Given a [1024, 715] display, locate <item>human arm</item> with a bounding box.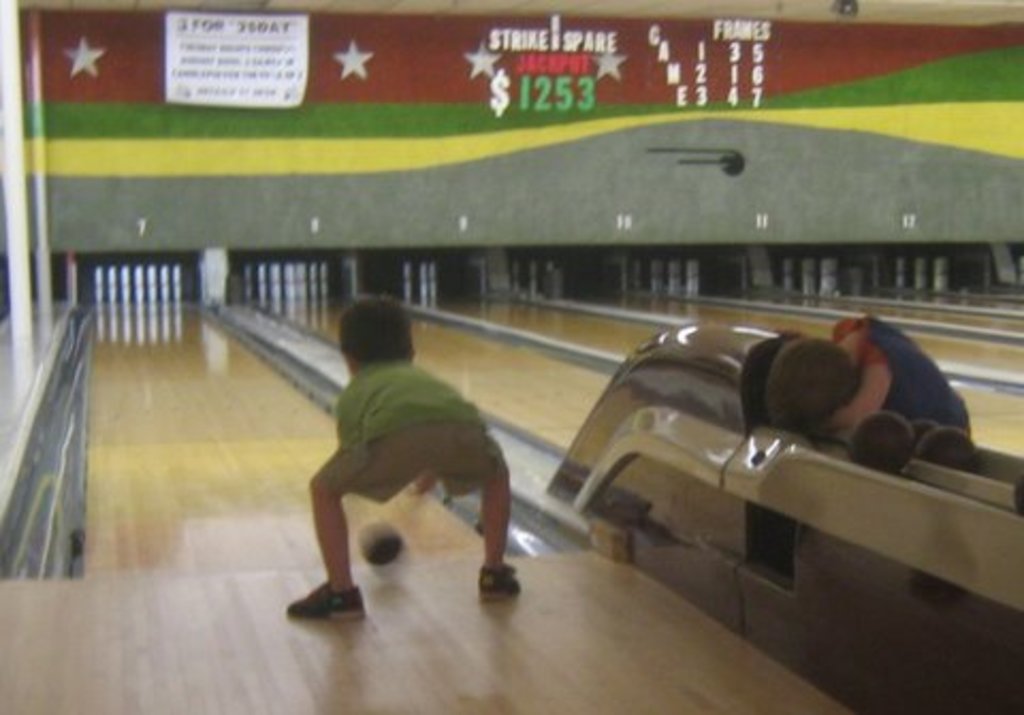
Located: locate(819, 350, 896, 435).
